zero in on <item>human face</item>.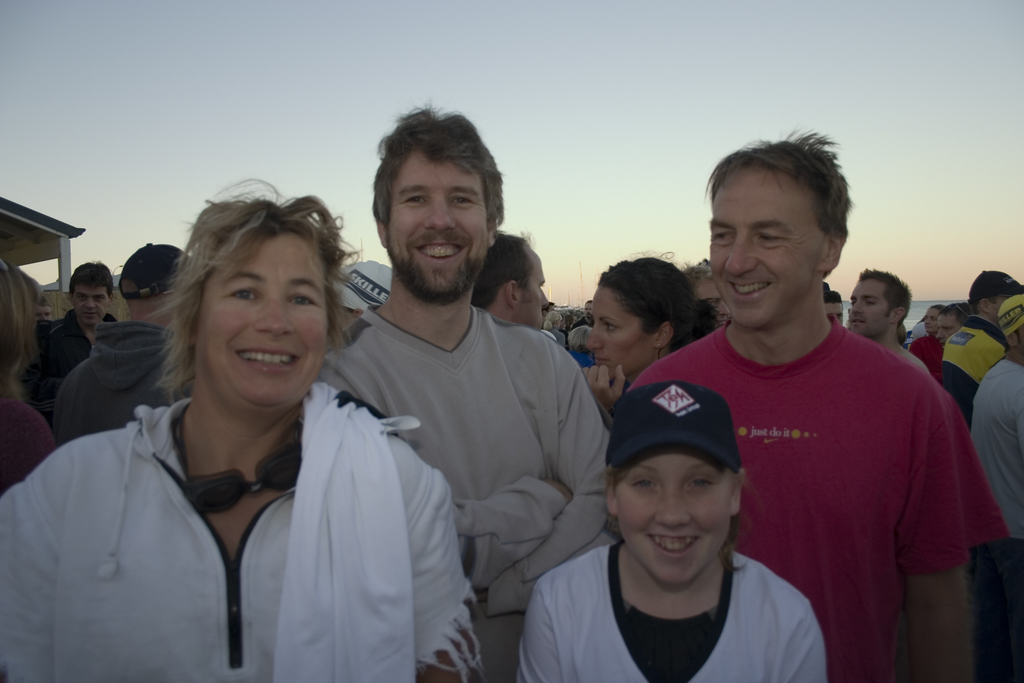
Zeroed in: bbox(70, 286, 110, 325).
